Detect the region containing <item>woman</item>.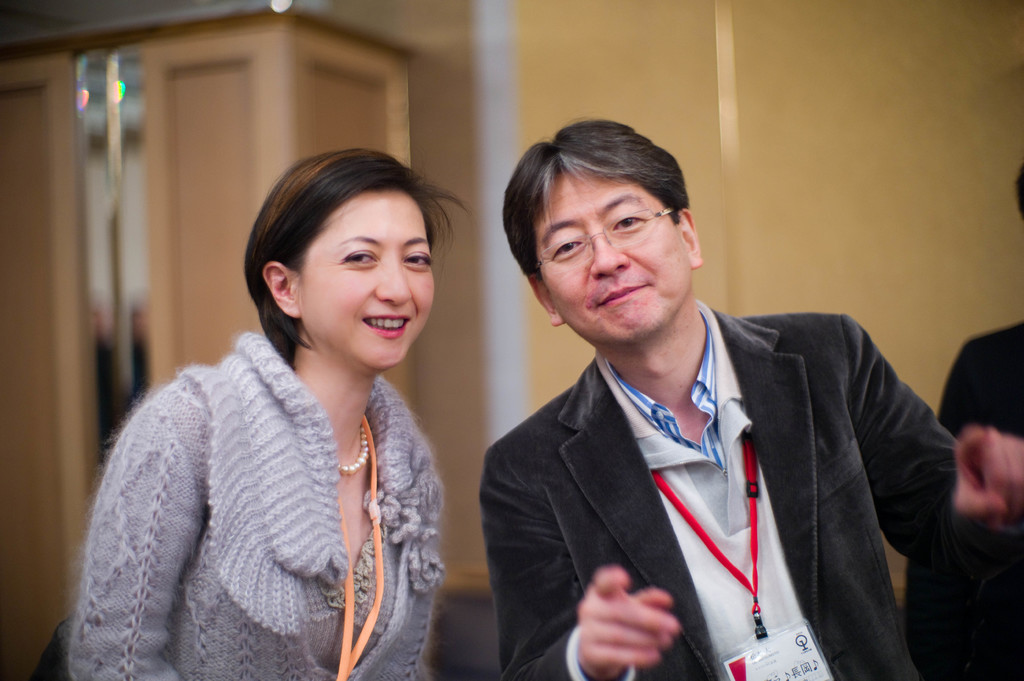
locate(45, 147, 468, 680).
